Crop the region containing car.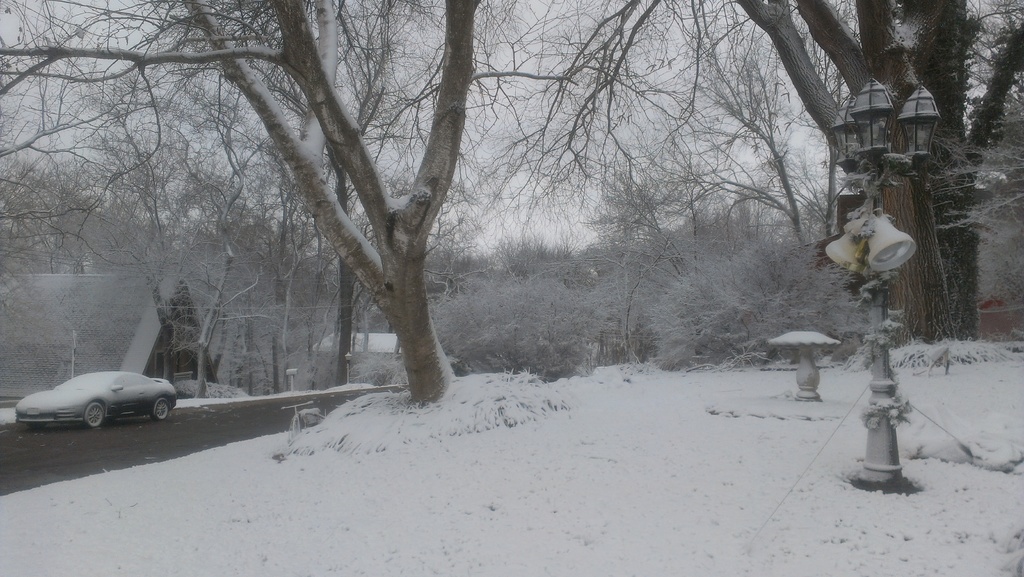
Crop region: <box>17,358,174,422</box>.
